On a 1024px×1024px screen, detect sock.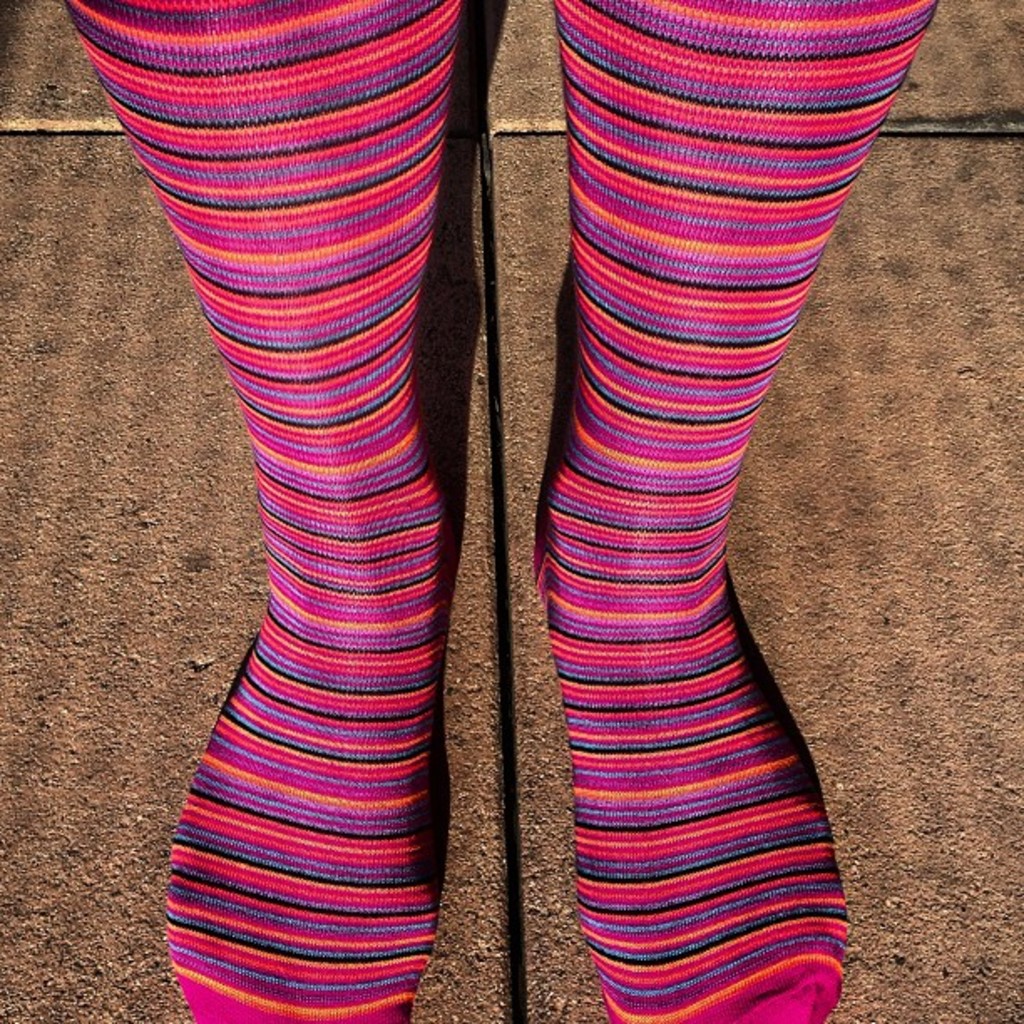
region(64, 0, 468, 1022).
